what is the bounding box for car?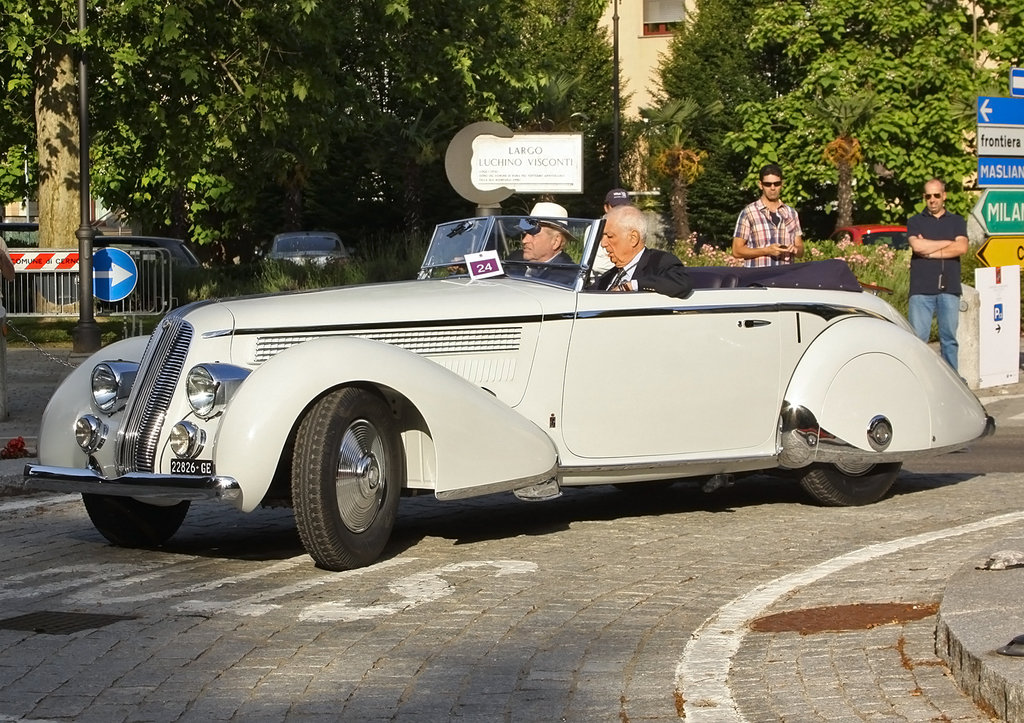
20/213/997/574.
